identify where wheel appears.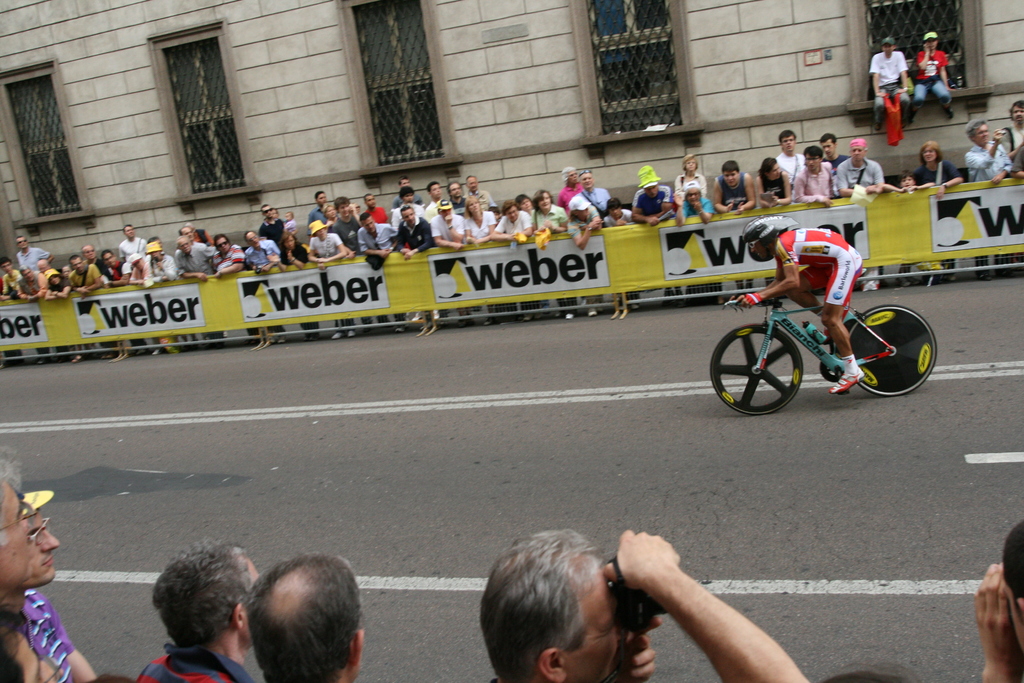
Appears at box(868, 302, 934, 397).
